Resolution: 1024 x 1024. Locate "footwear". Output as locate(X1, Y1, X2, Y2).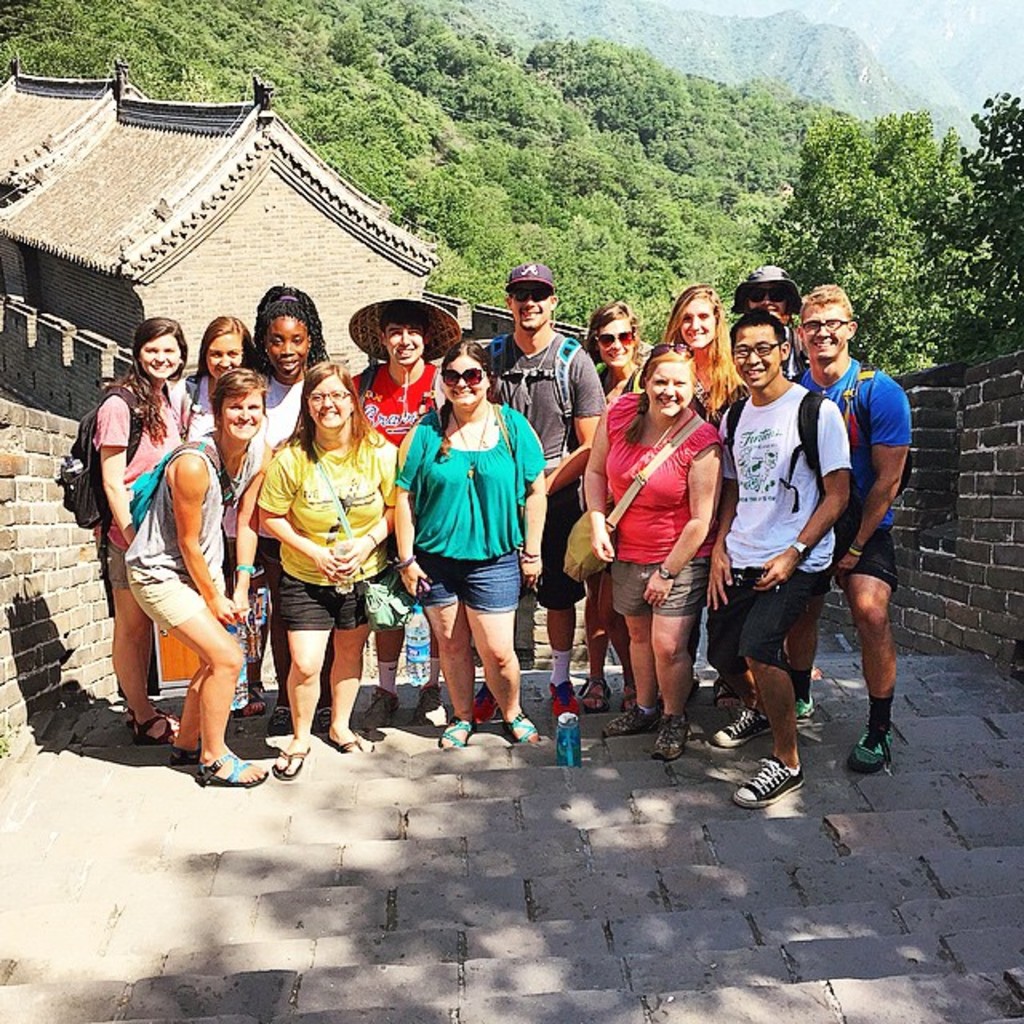
locate(712, 678, 742, 699).
